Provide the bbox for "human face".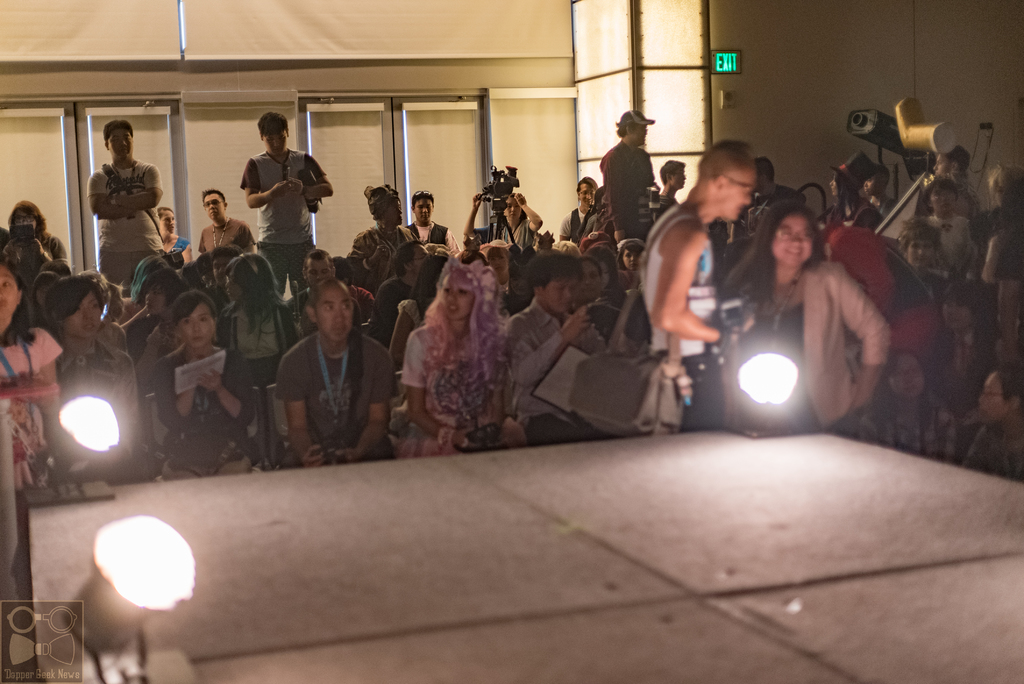
<bbox>214, 258, 228, 282</bbox>.
